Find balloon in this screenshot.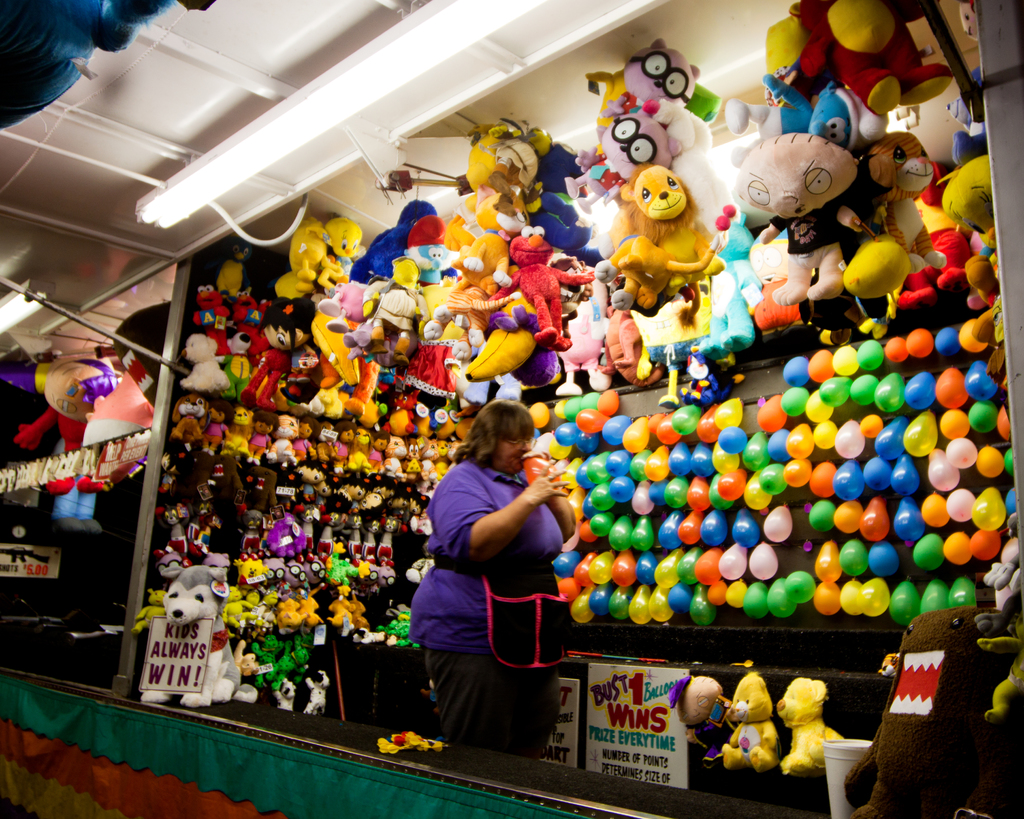
The bounding box for balloon is region(968, 530, 999, 559).
